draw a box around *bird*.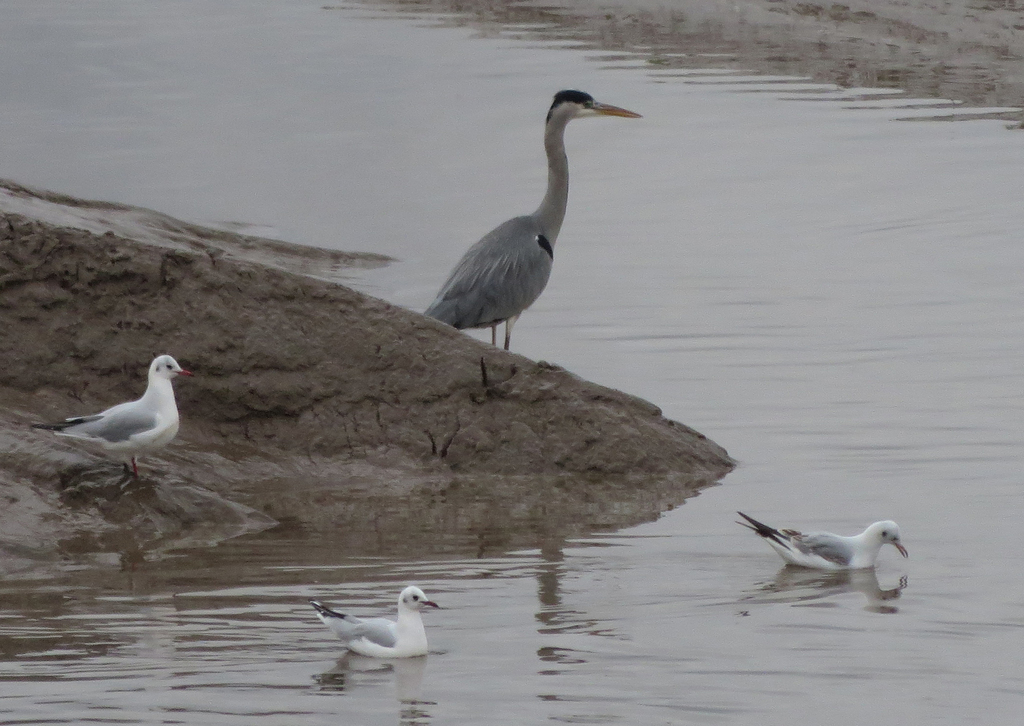
23/354/193/486.
